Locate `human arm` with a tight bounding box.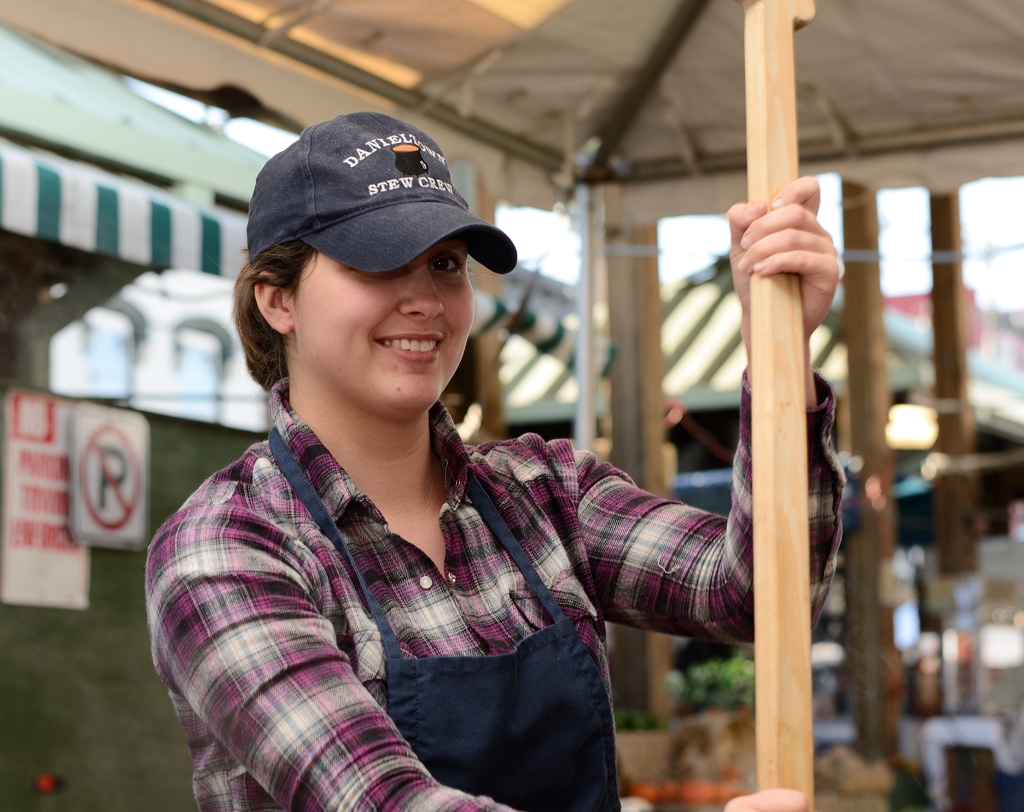
locate(138, 506, 810, 811).
